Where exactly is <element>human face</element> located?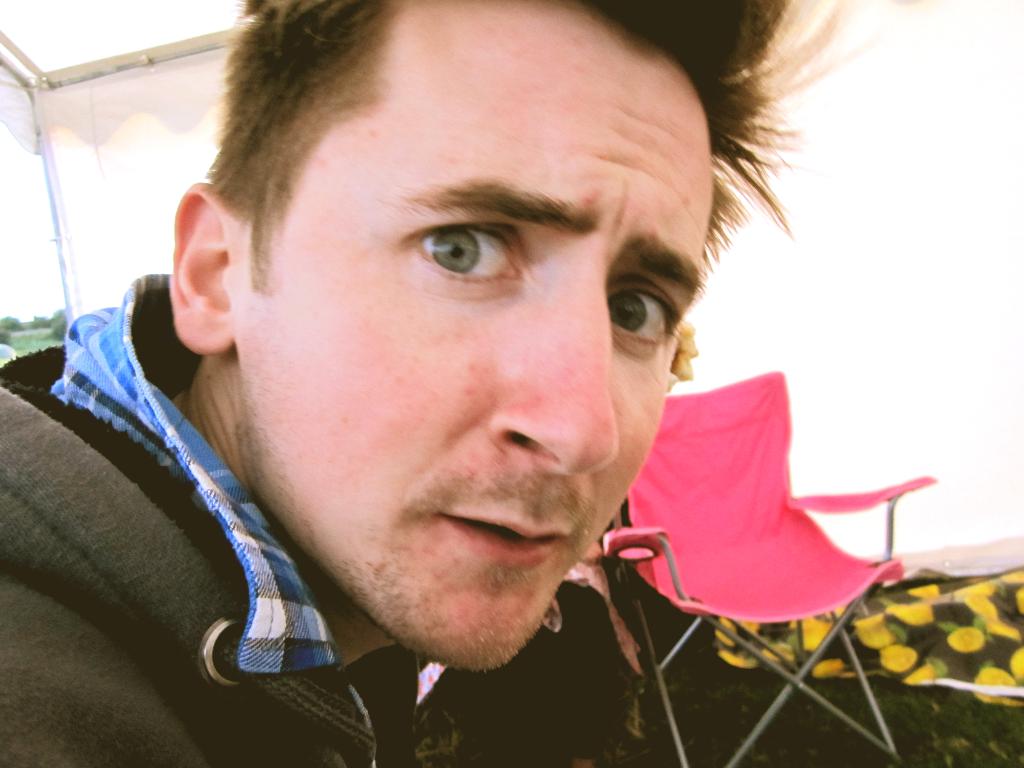
Its bounding box is (264, 29, 714, 672).
